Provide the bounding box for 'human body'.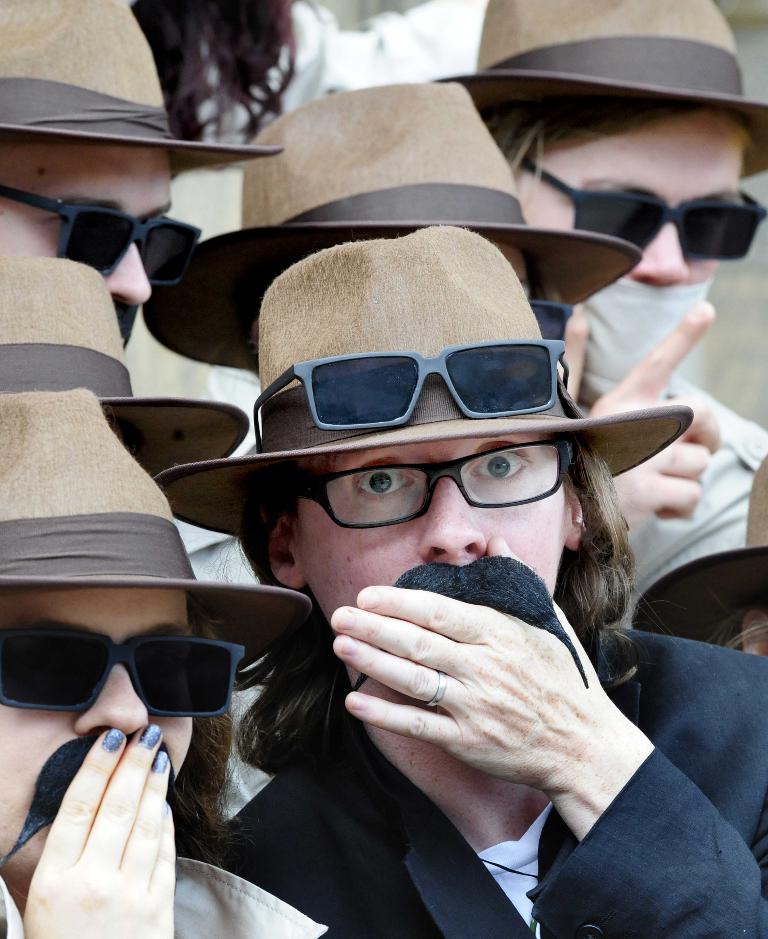
bbox=[419, 0, 767, 636].
